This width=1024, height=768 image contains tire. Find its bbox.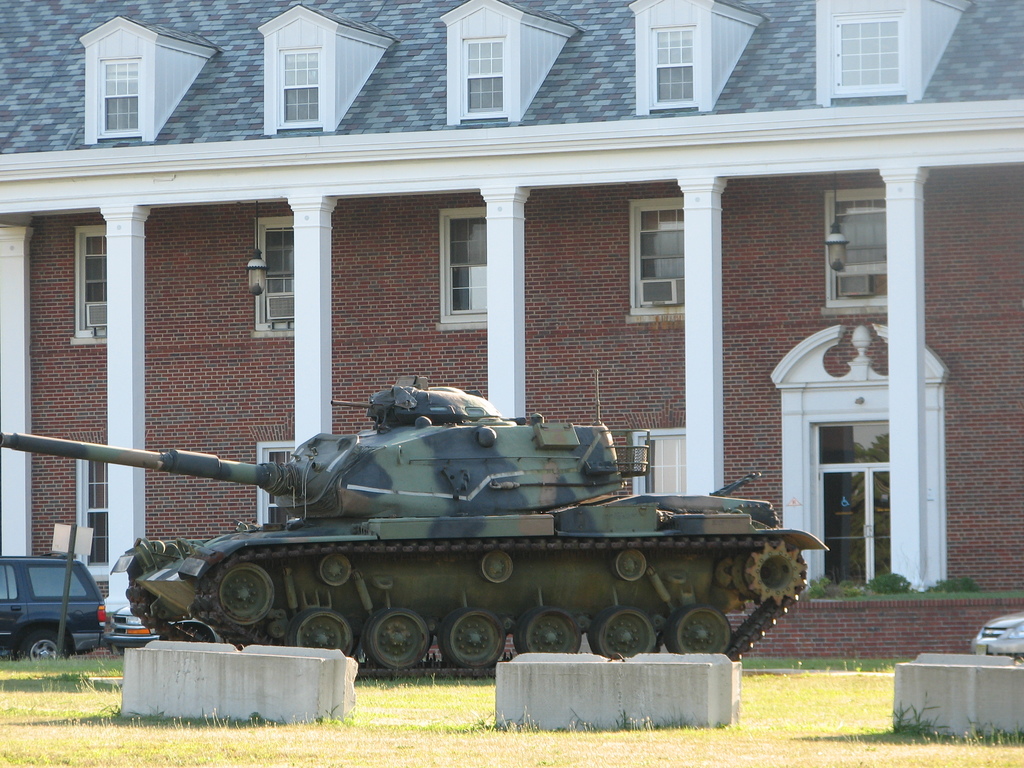
box(13, 628, 73, 667).
